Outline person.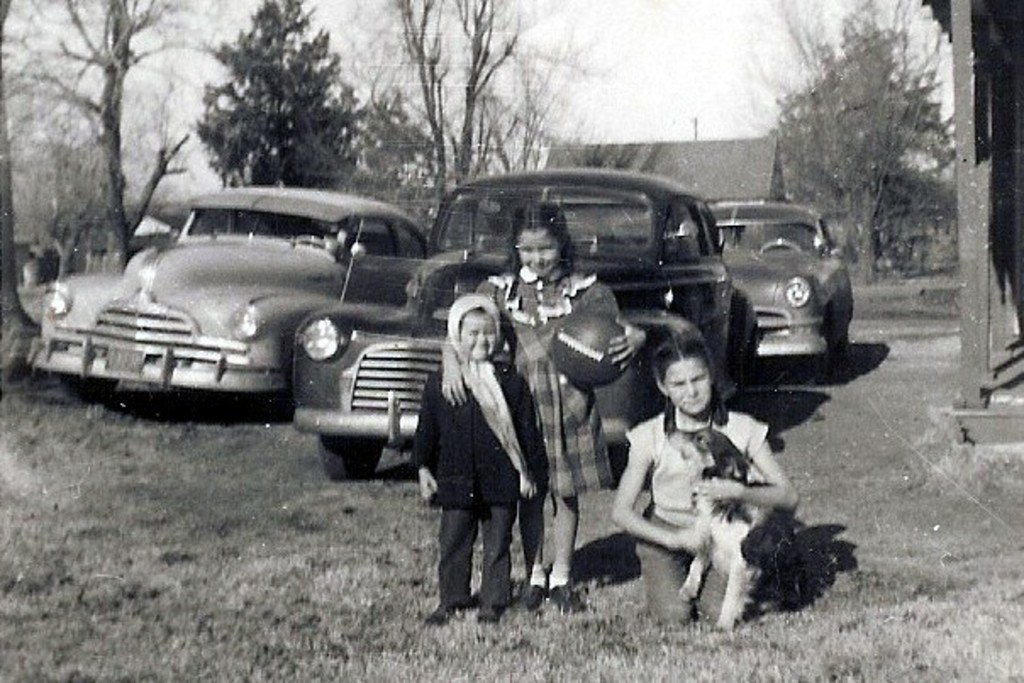
Outline: 403 298 551 636.
